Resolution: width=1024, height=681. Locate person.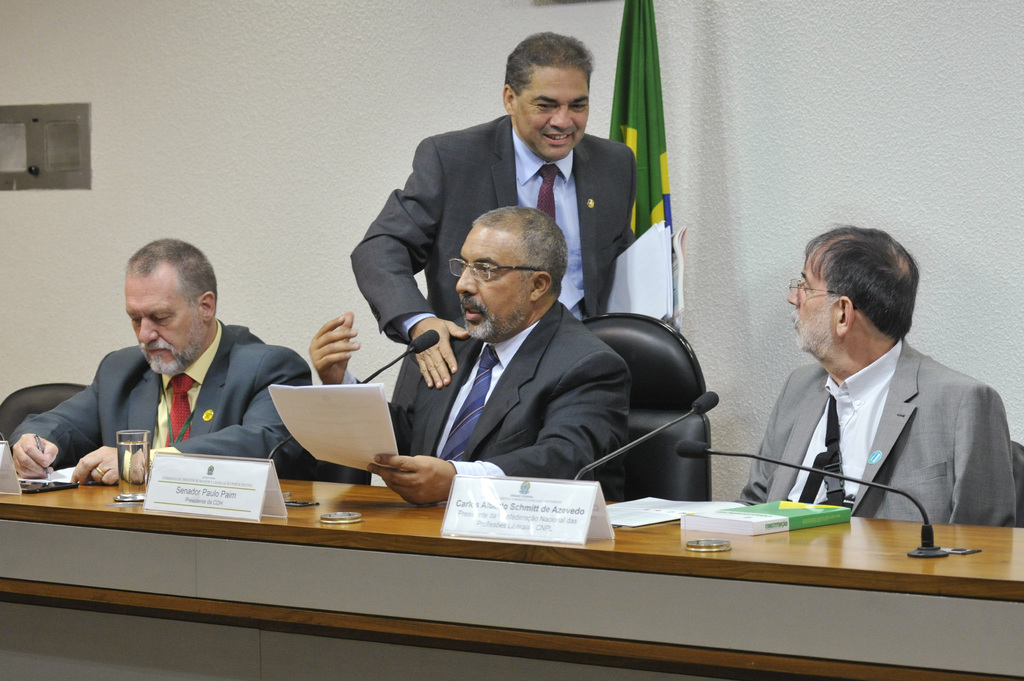
bbox(347, 33, 636, 420).
